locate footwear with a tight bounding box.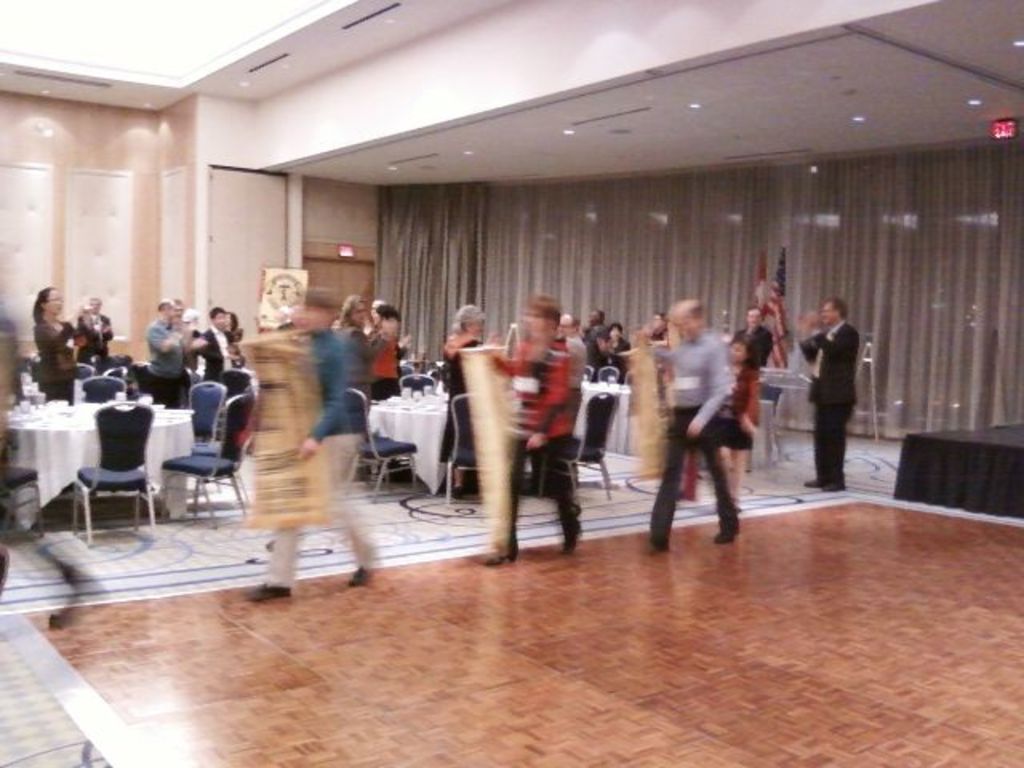
[346, 566, 373, 584].
